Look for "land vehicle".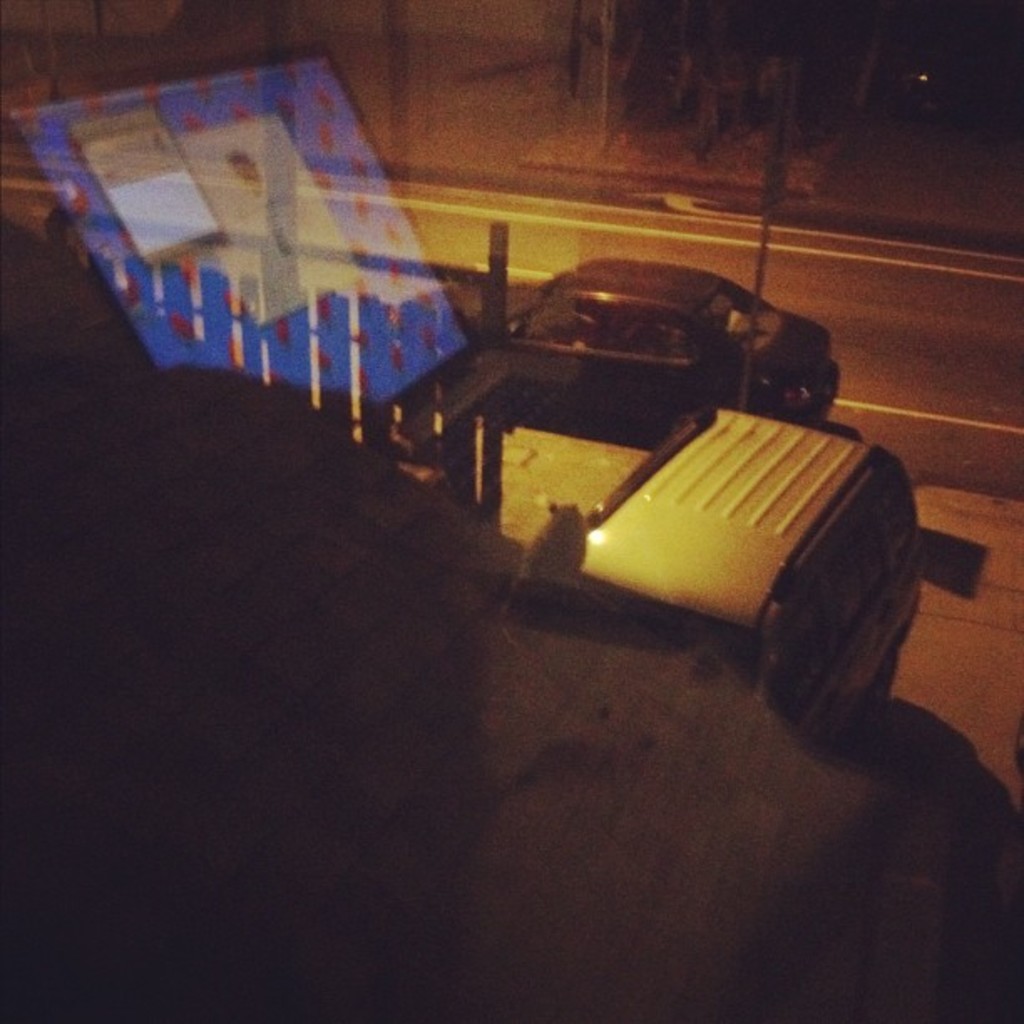
Found: Rect(458, 238, 863, 433).
